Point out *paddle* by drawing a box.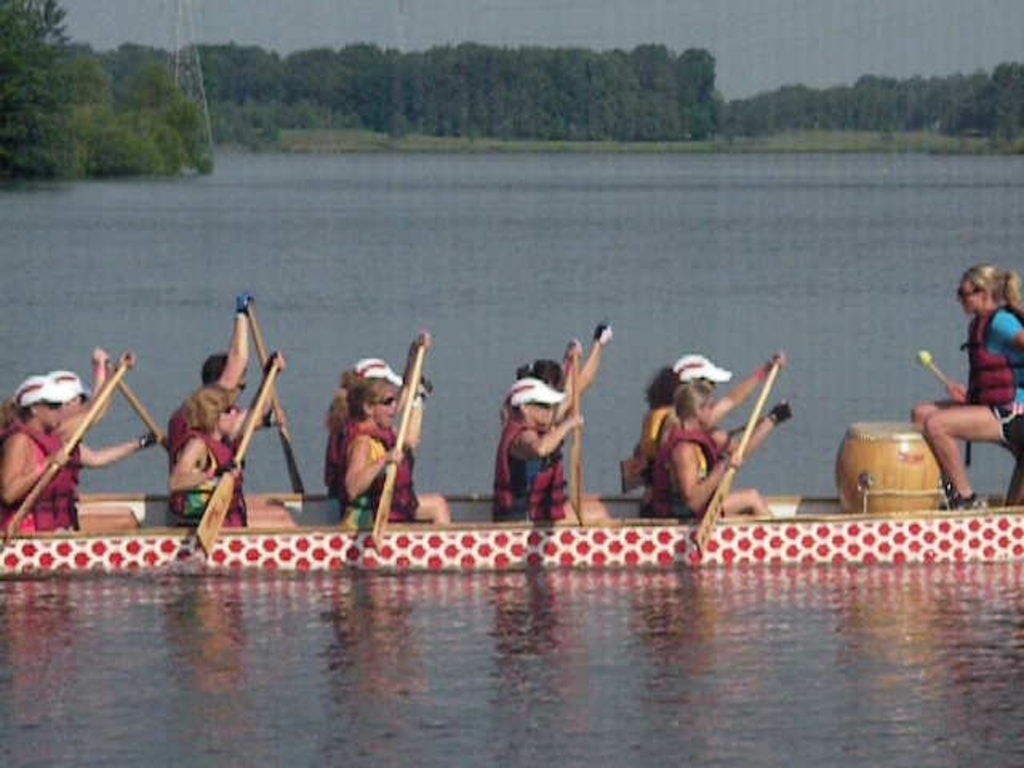
pyautogui.locateOnScreen(240, 293, 312, 509).
